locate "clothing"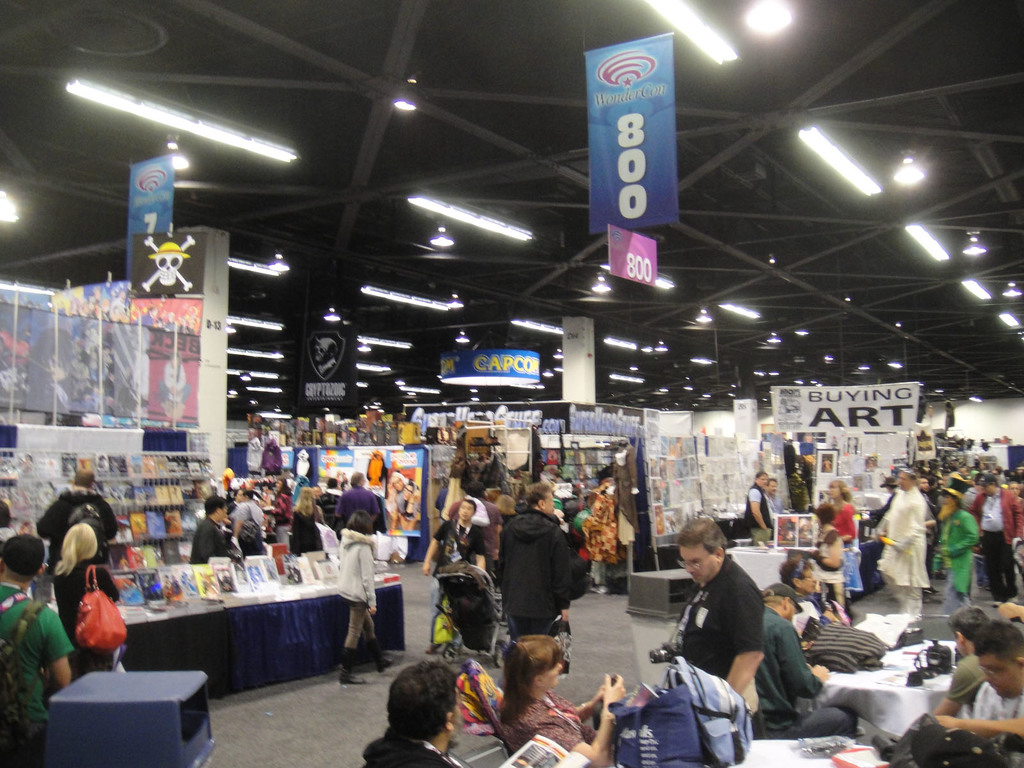
l=508, t=499, r=575, b=626
